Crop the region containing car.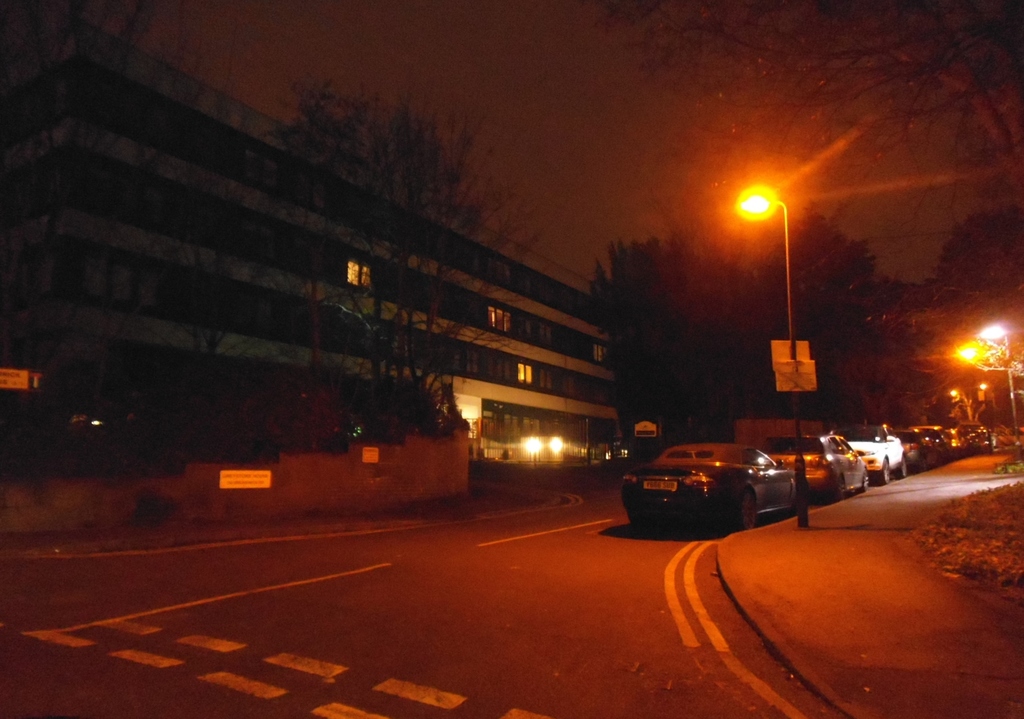
Crop region: [x1=619, y1=425, x2=999, y2=528].
